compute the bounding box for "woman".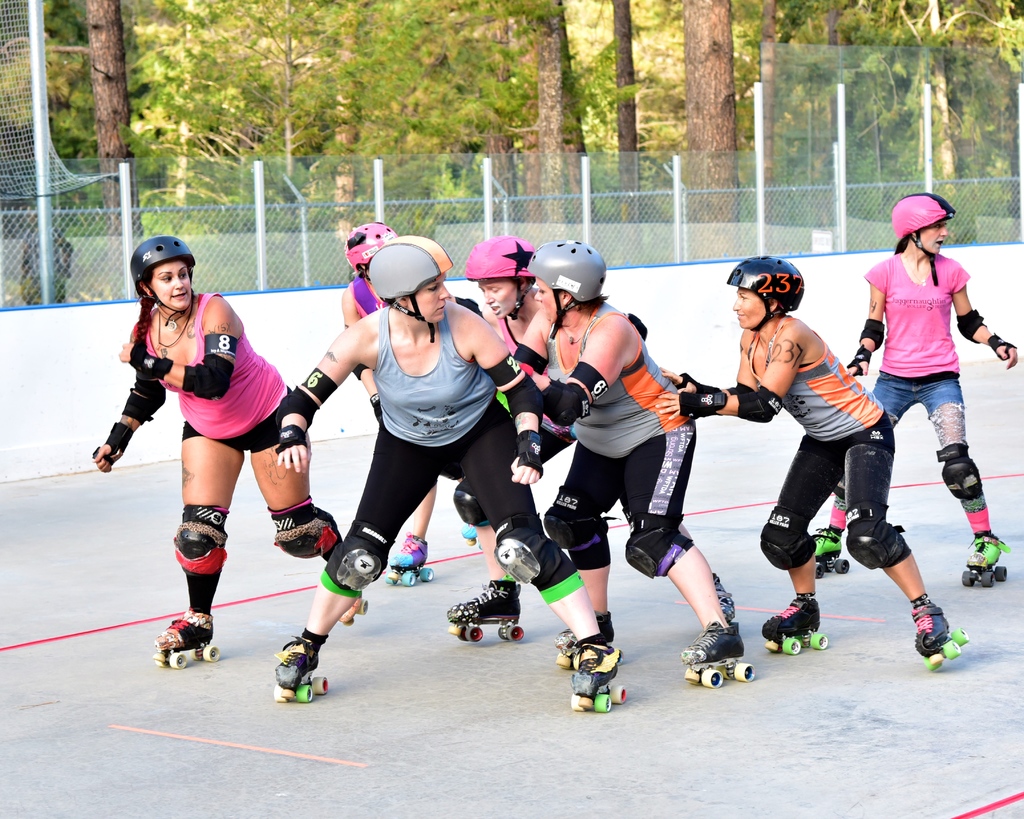
left=97, top=250, right=332, bottom=667.
